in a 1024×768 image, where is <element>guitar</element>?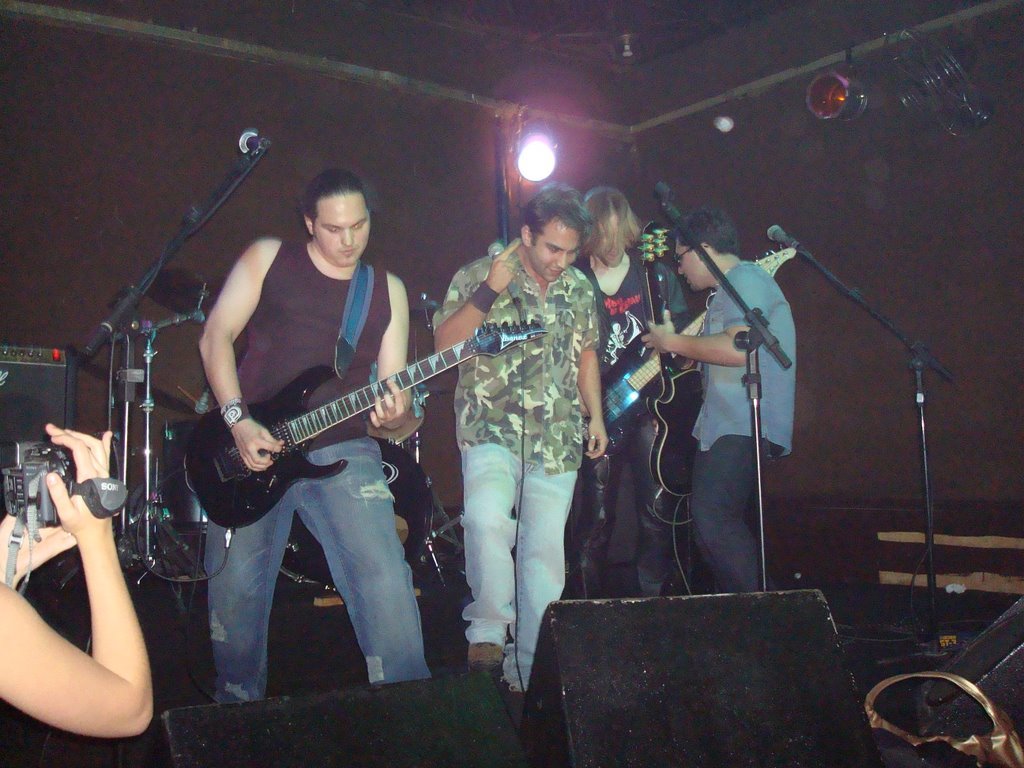
181, 319, 550, 529.
